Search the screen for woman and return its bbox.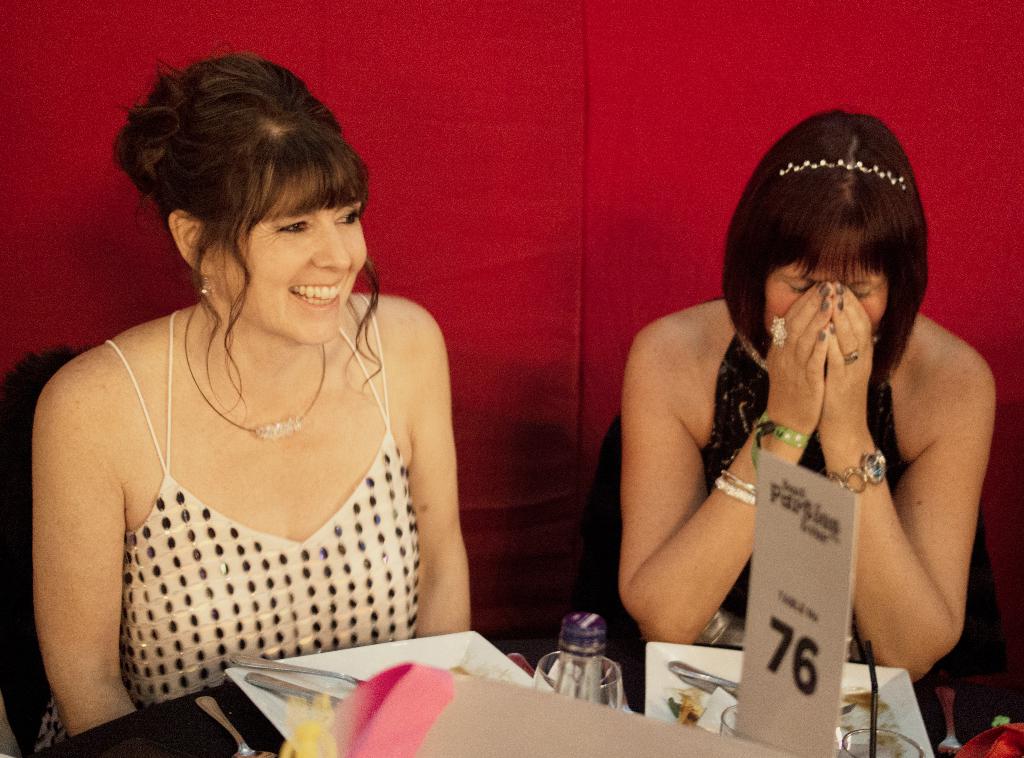
Found: {"x1": 616, "y1": 111, "x2": 995, "y2": 751}.
